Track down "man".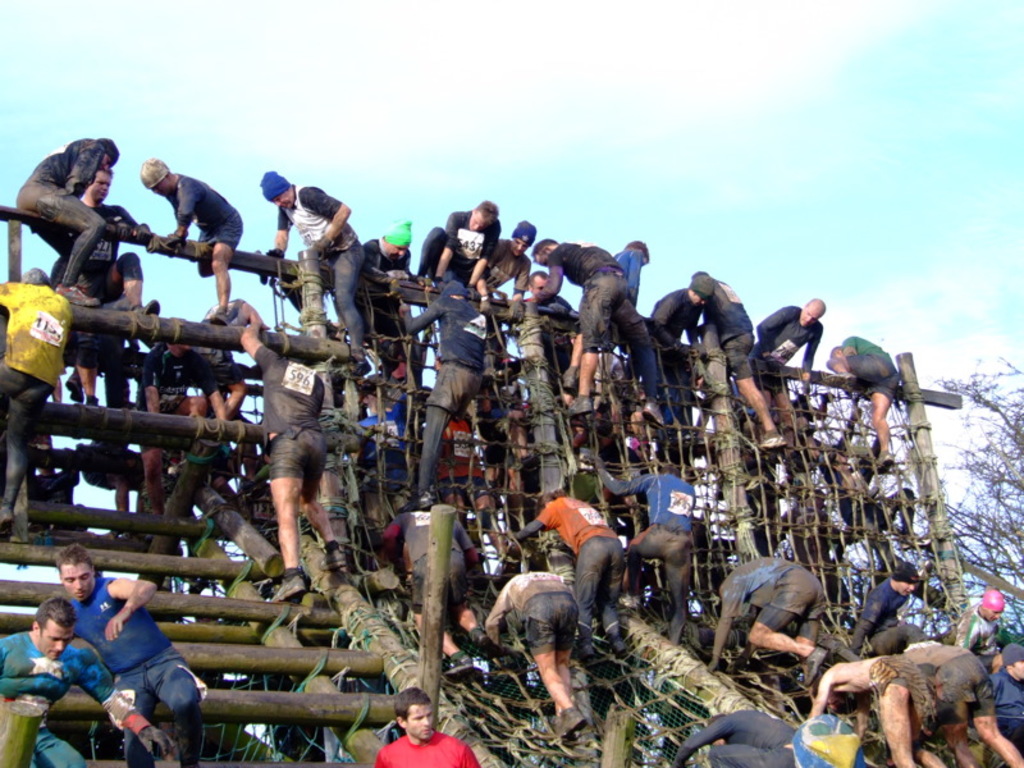
Tracked to 375/682/483/767.
